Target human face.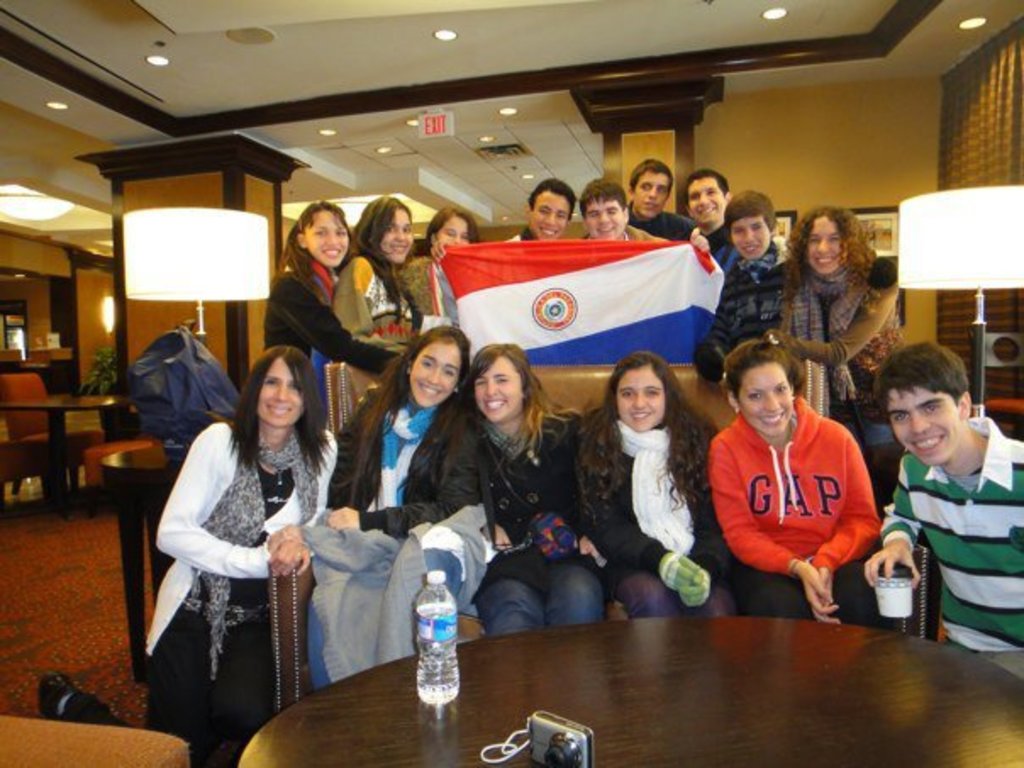
Target region: (left=531, top=186, right=565, bottom=244).
